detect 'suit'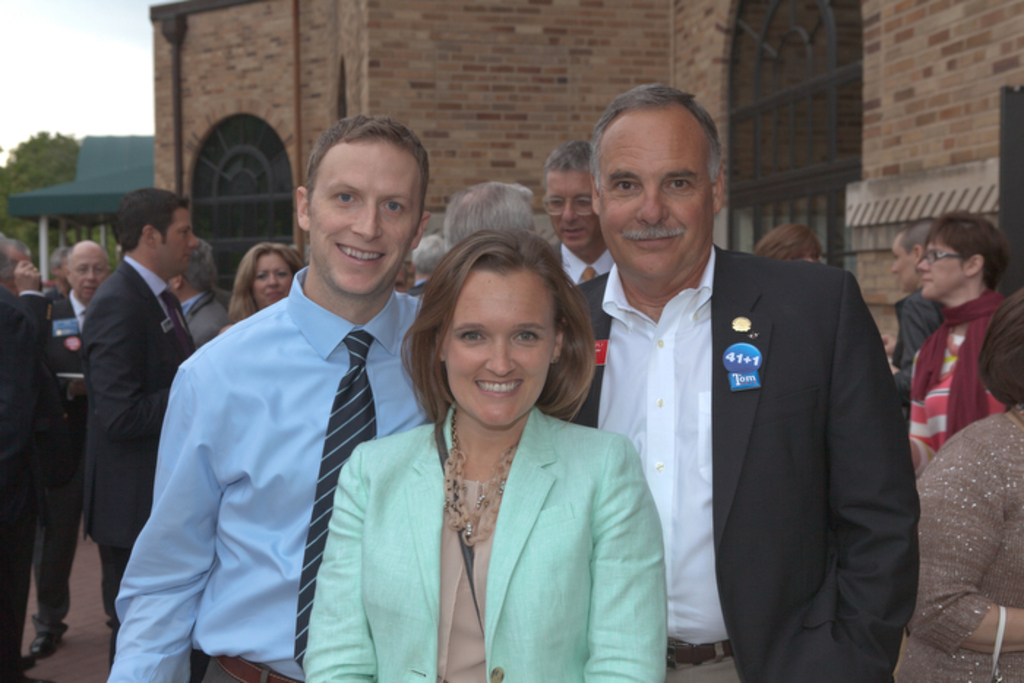
left=50, top=294, right=92, bottom=635
